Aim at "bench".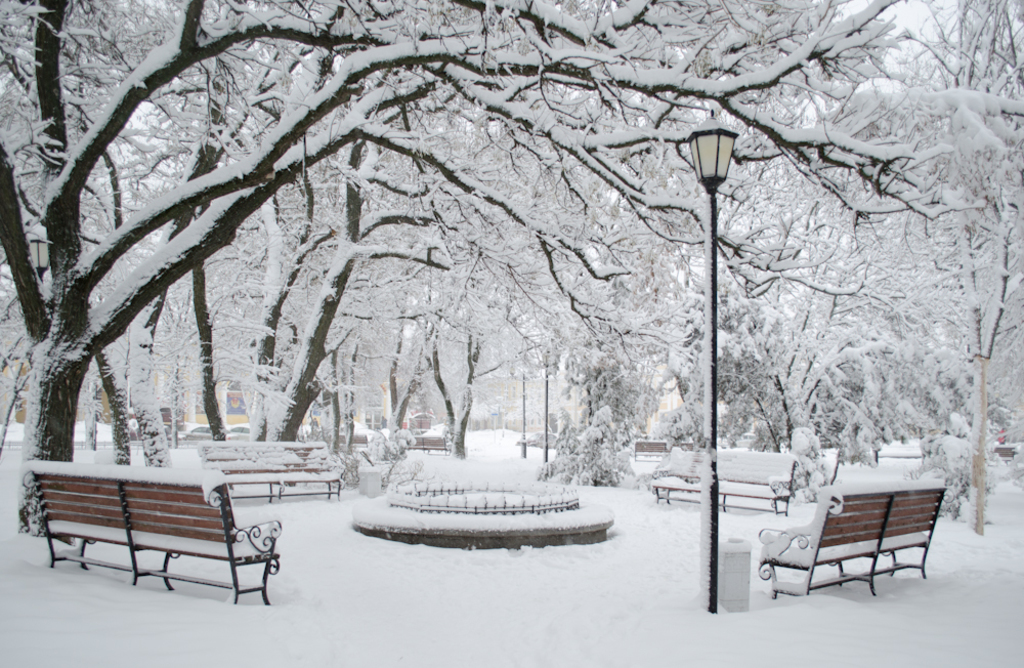
Aimed at (196,440,346,497).
